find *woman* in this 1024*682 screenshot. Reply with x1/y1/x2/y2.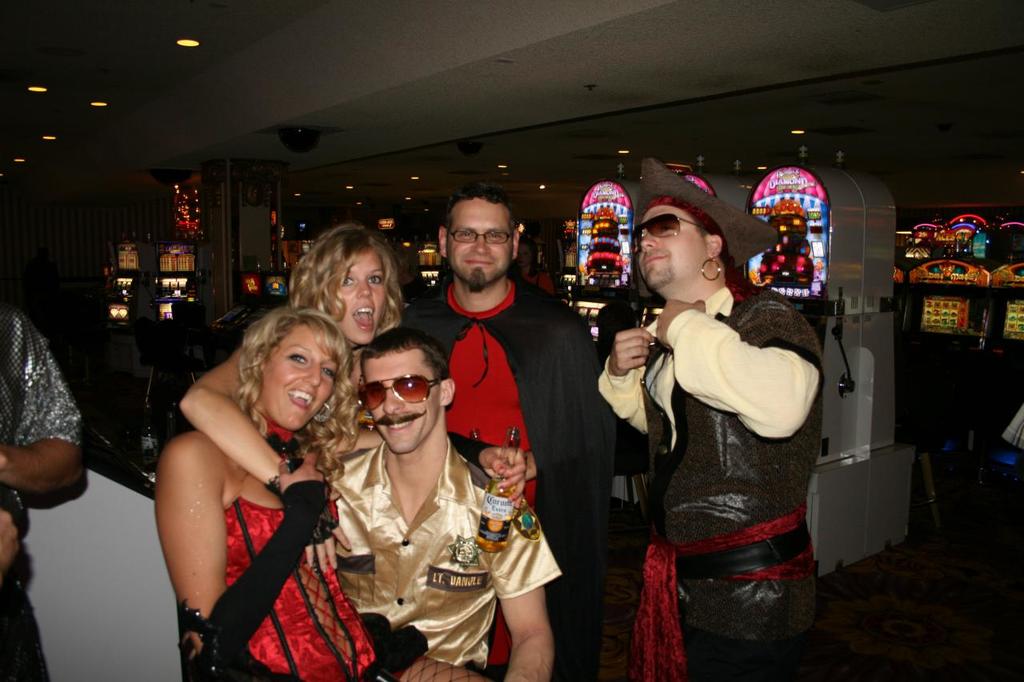
158/310/386/681.
